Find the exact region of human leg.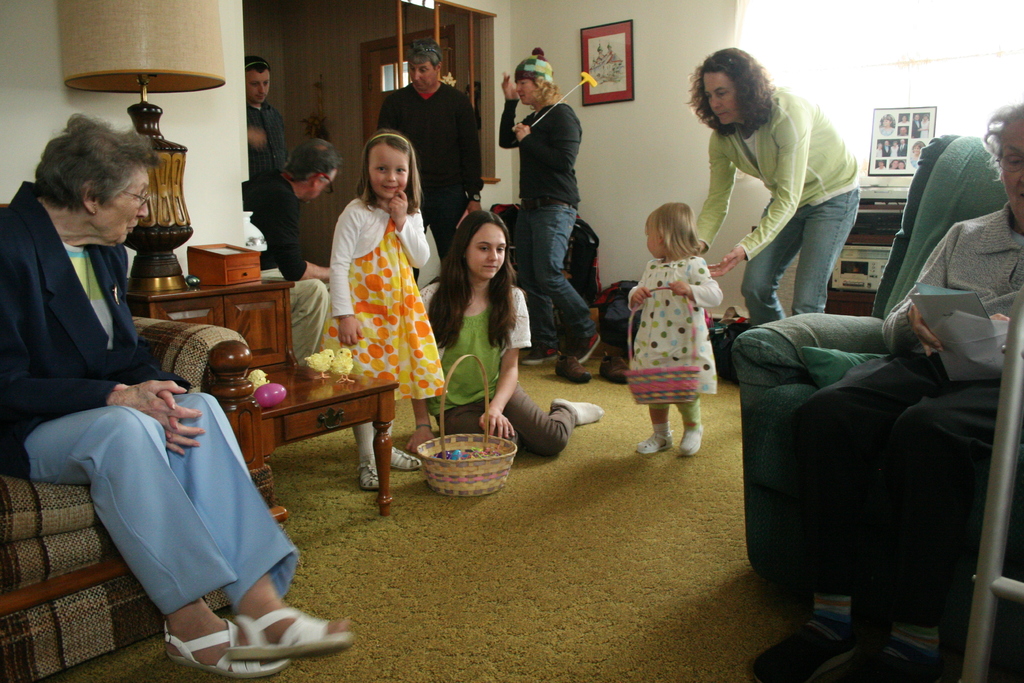
Exact region: 634,336,670,456.
